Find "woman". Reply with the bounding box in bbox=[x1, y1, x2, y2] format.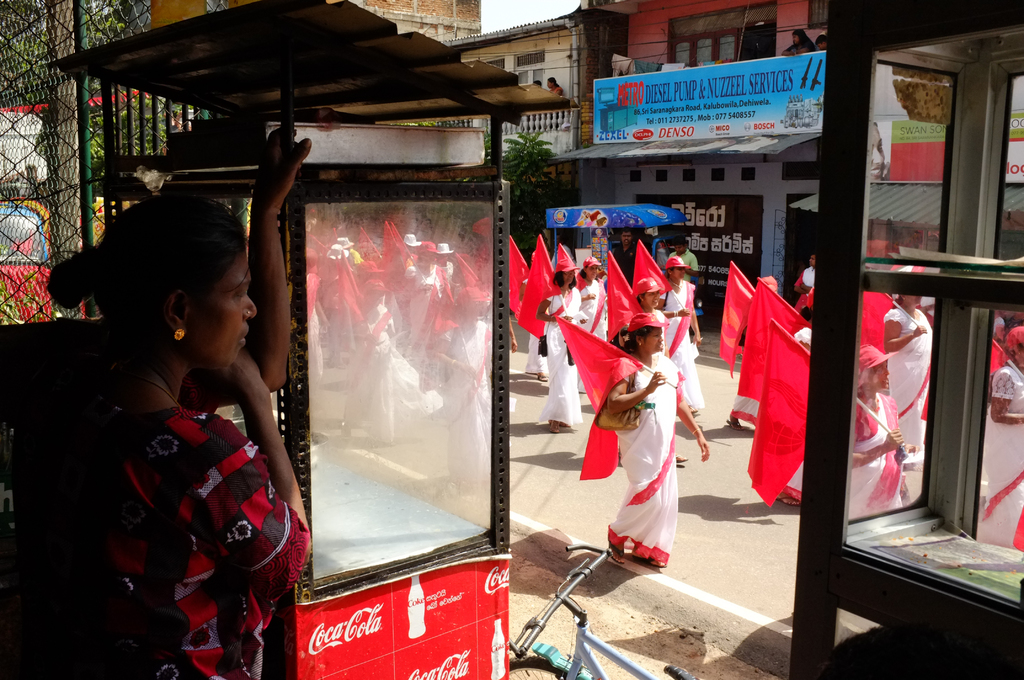
bbox=[981, 324, 1023, 530].
